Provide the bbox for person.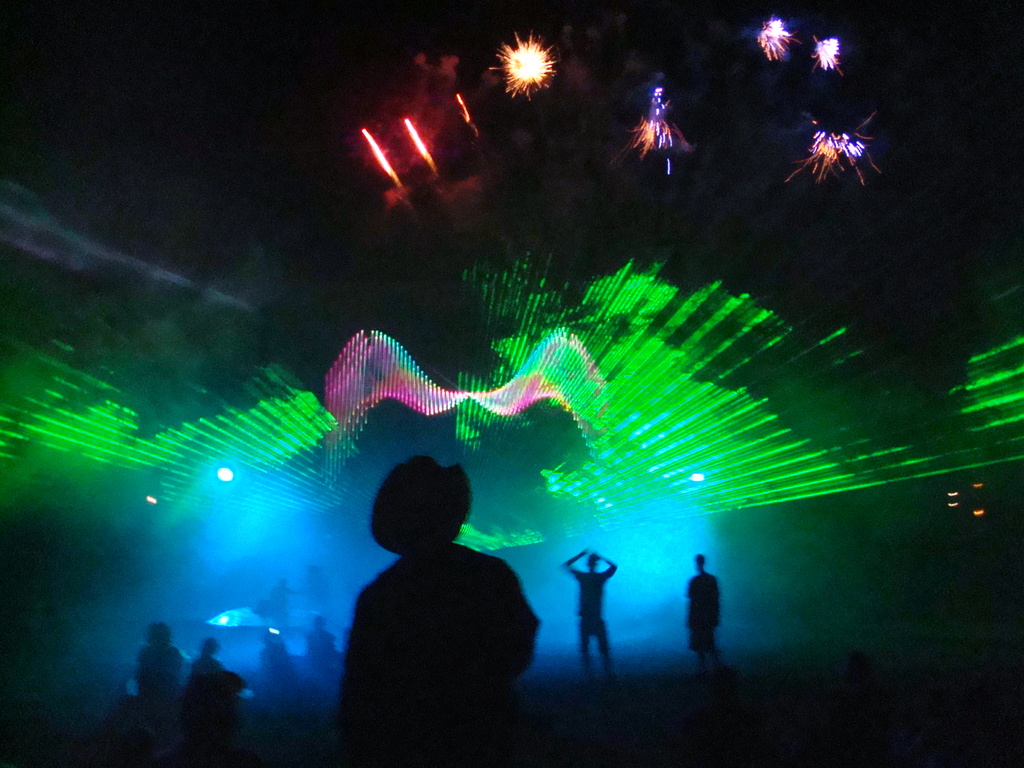
box=[189, 632, 225, 686].
